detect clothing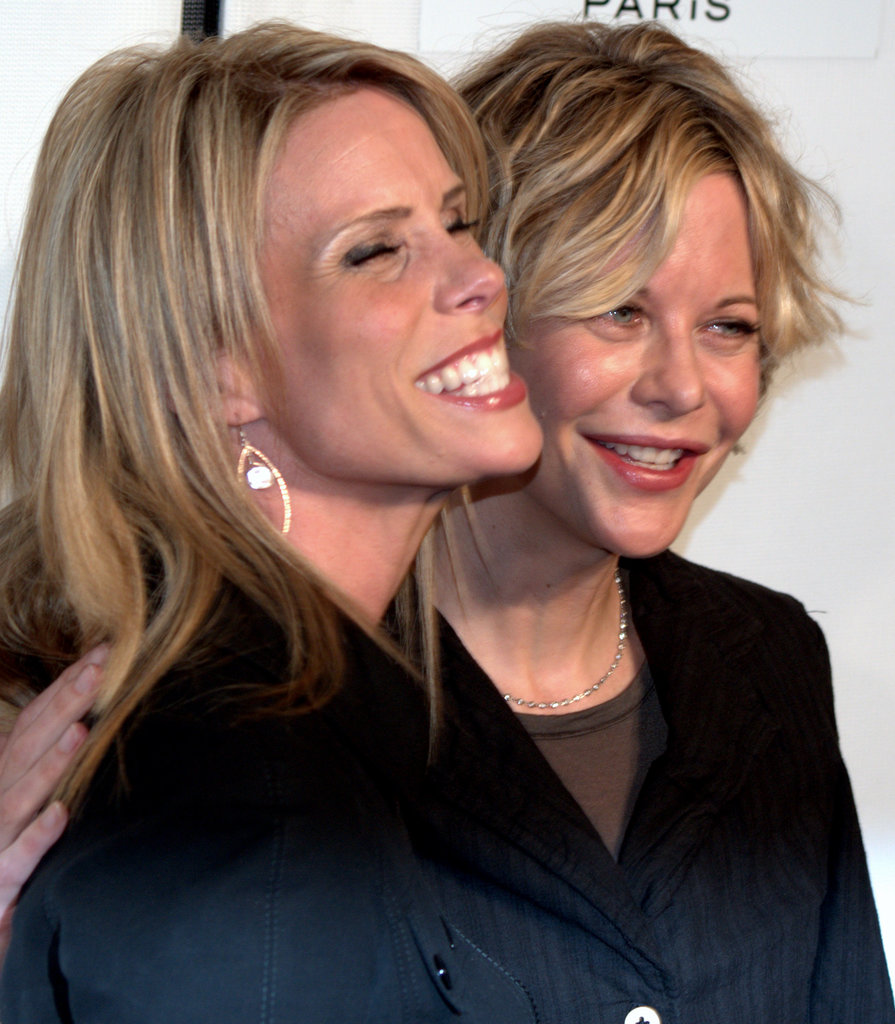
(x1=371, y1=548, x2=894, y2=1023)
